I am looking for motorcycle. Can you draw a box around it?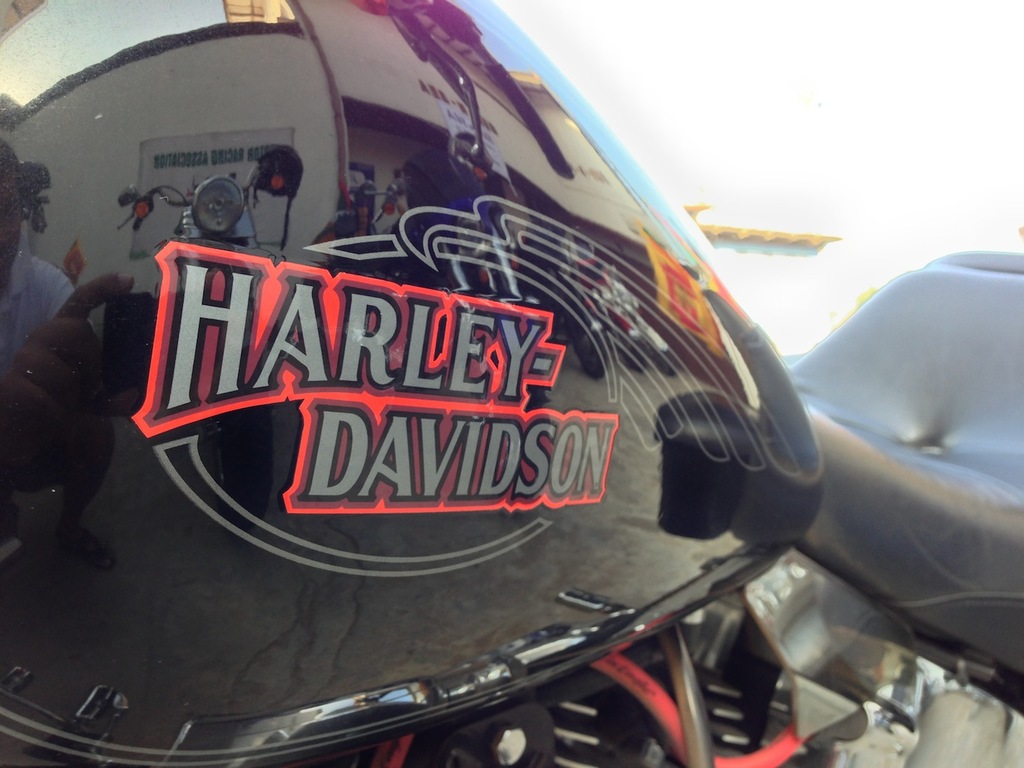
Sure, the bounding box is (x1=0, y1=0, x2=1023, y2=767).
